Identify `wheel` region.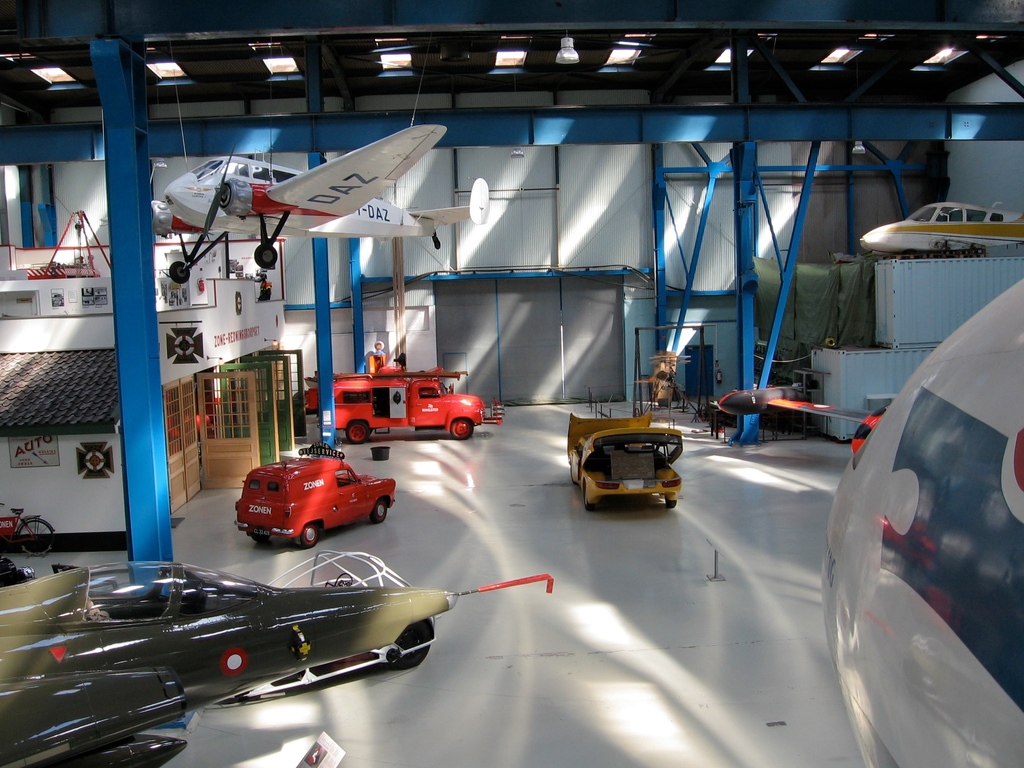
Region: <bbox>171, 261, 193, 286</bbox>.
